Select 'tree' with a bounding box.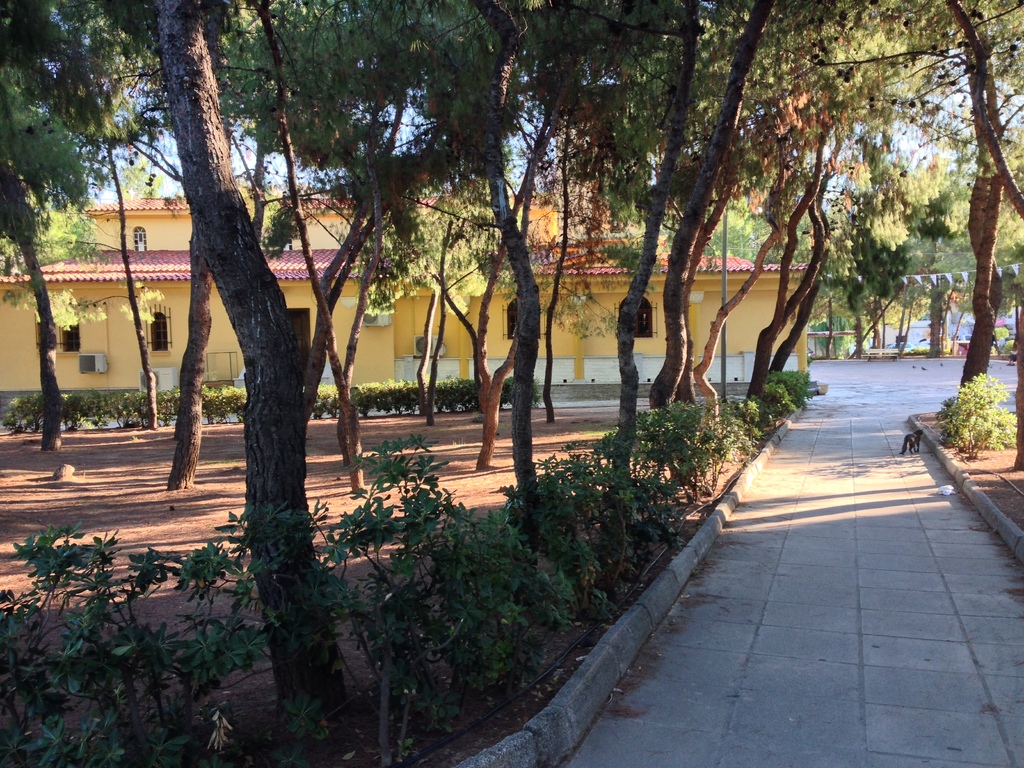
[x1=149, y1=0, x2=349, y2=744].
